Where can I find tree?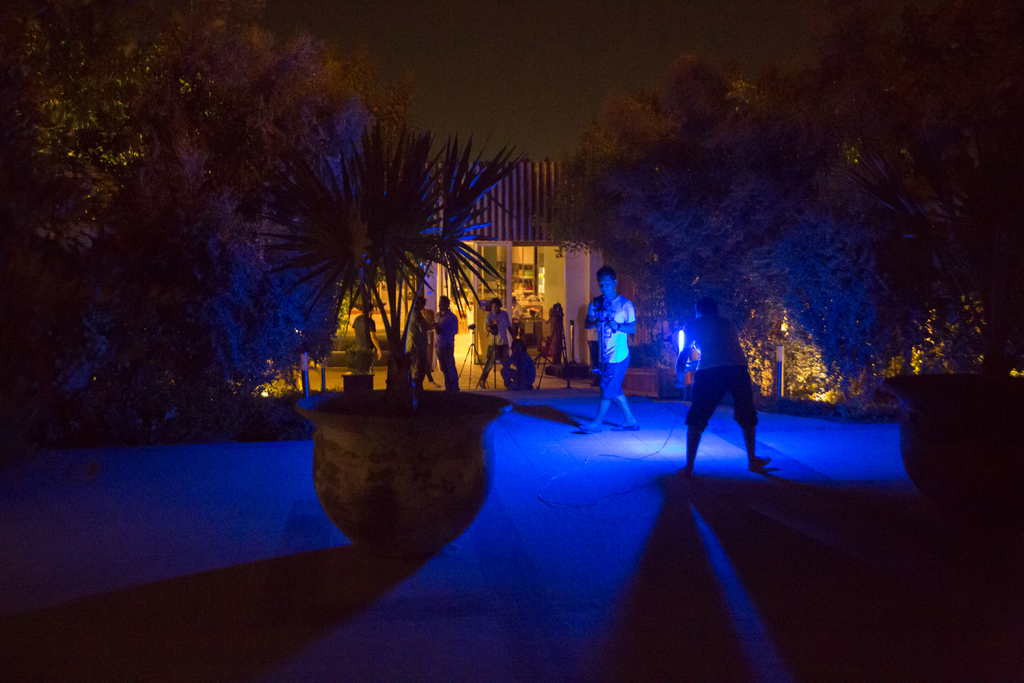
You can find it at Rect(861, 0, 1020, 402).
